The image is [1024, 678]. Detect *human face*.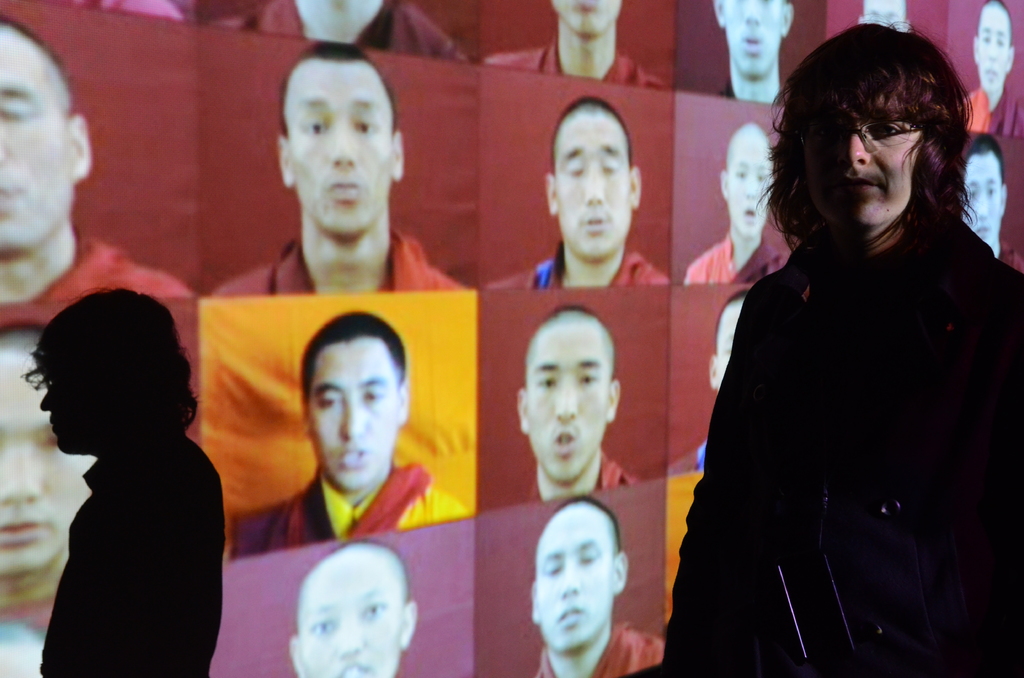
Detection: {"left": 309, "top": 343, "right": 399, "bottom": 490}.
